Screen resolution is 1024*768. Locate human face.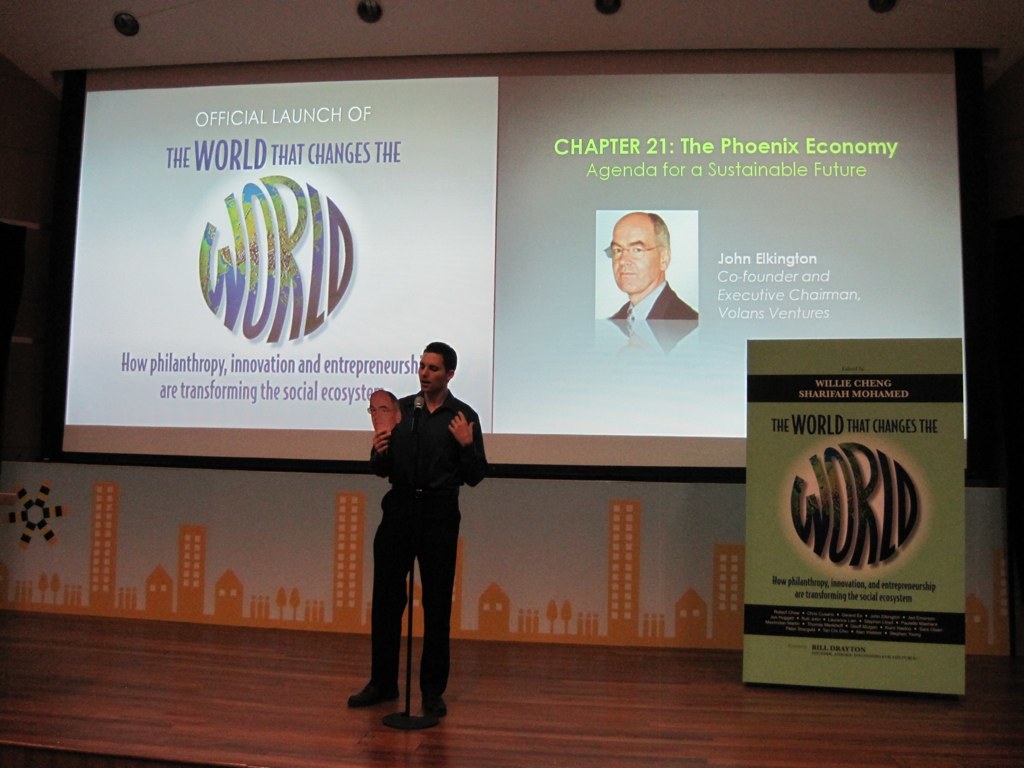
box(370, 393, 397, 435).
